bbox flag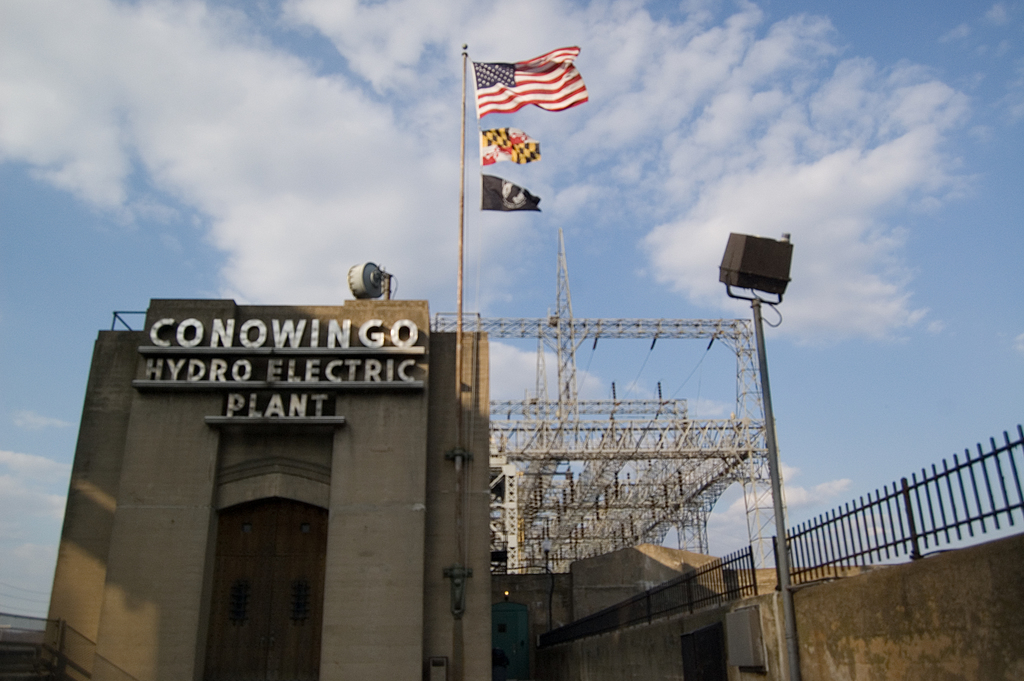
(467, 42, 598, 203)
